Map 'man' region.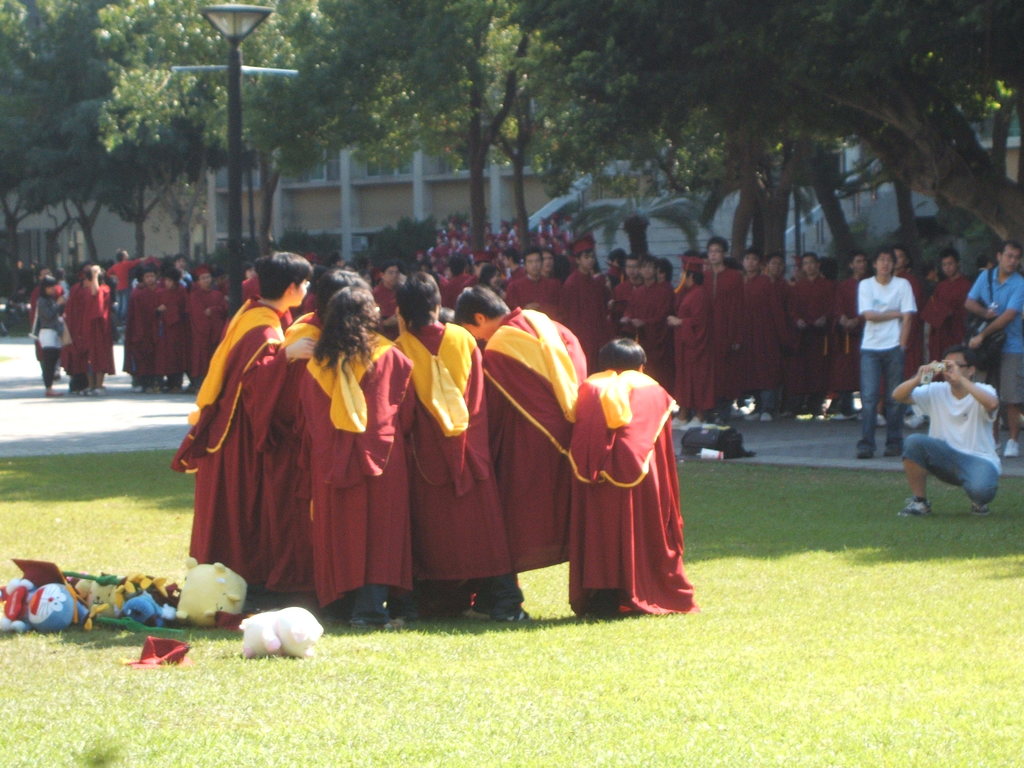
Mapped to rect(536, 252, 567, 339).
